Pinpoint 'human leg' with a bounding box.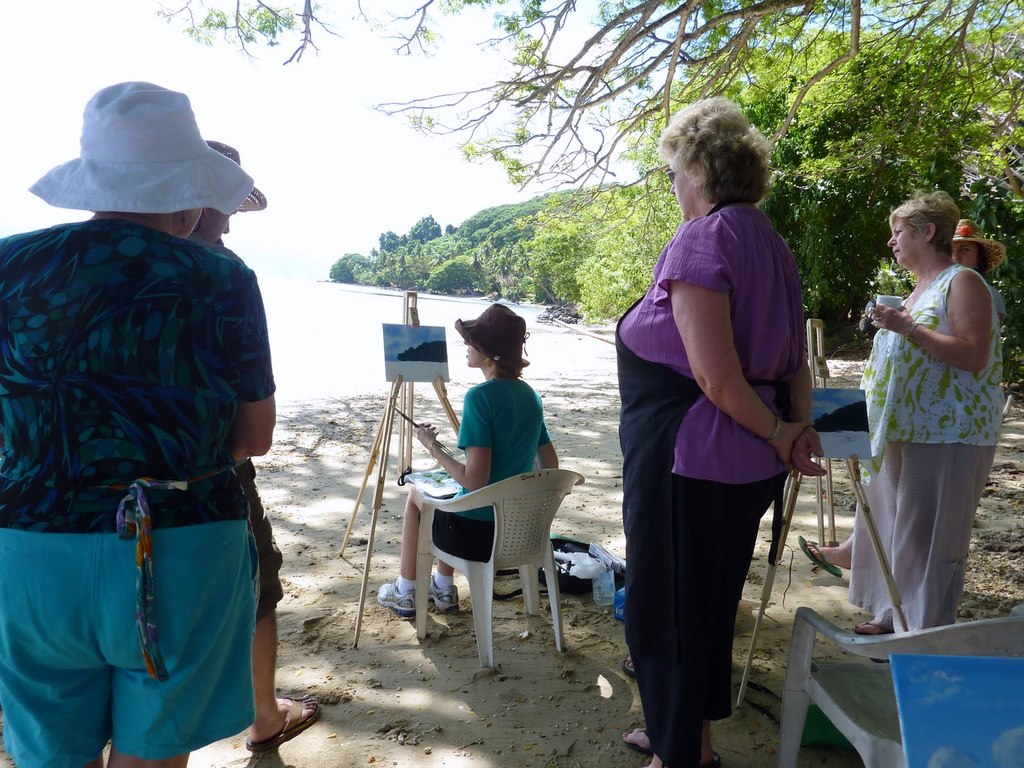
(371,487,499,613).
